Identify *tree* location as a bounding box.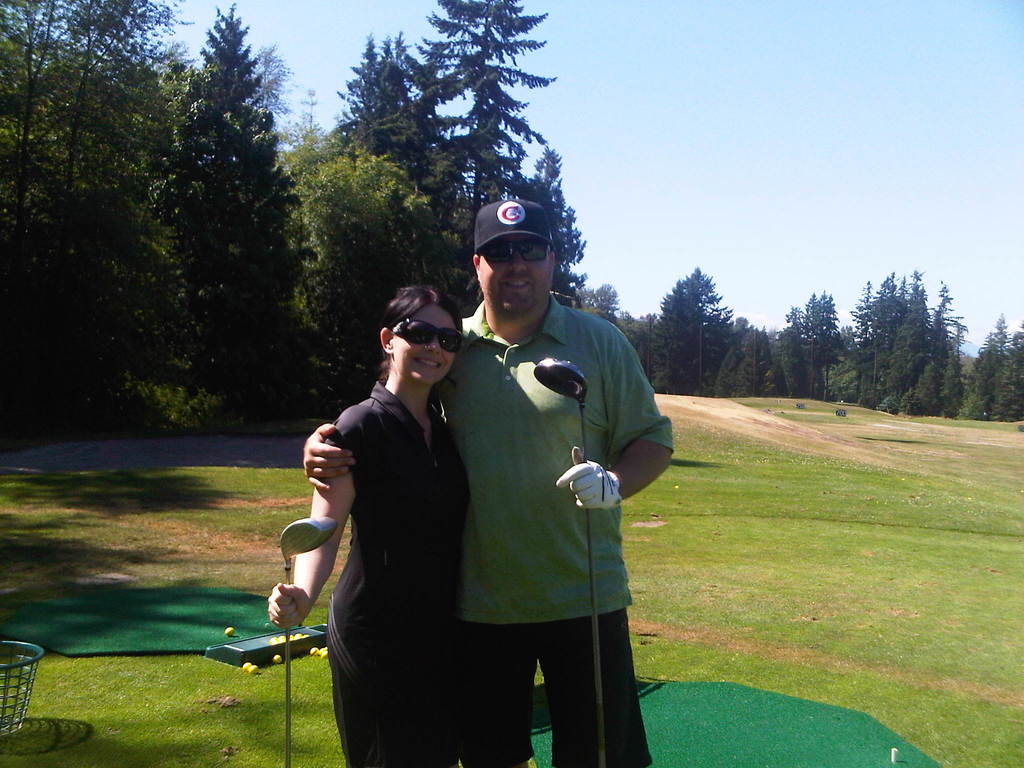
128/40/307/390.
